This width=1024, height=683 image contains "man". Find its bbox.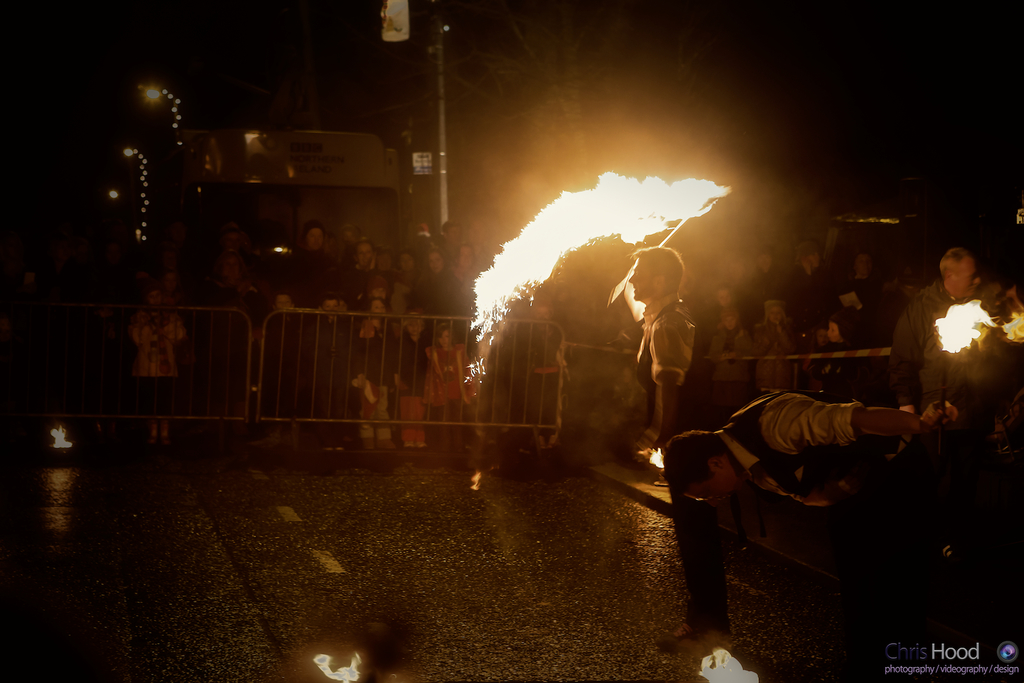
876 244 1023 402.
